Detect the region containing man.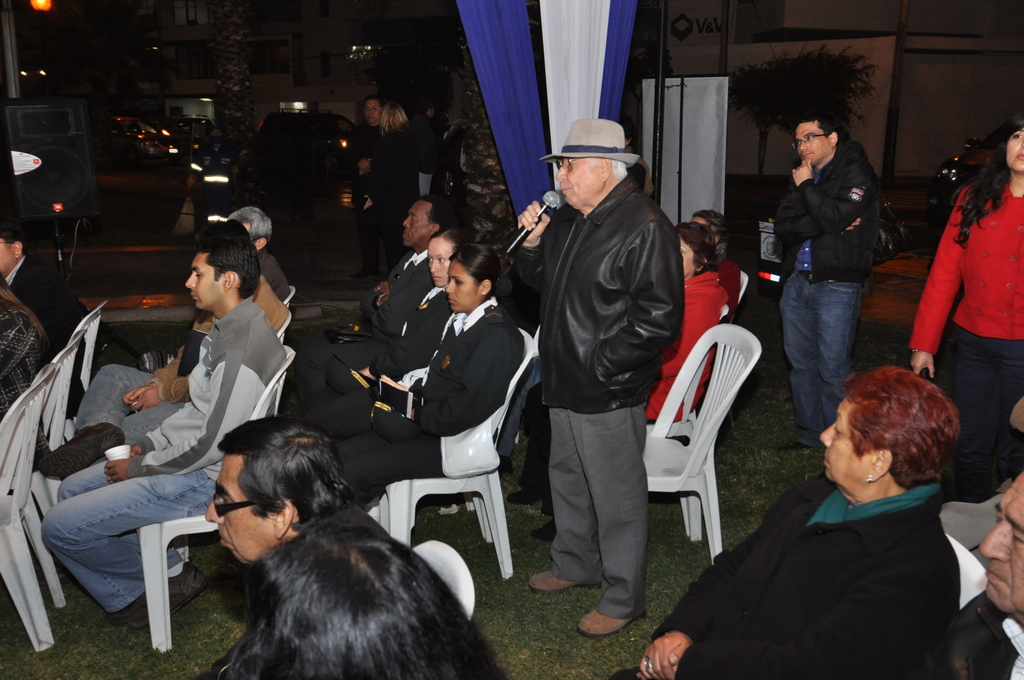
<box>777,109,878,451</box>.
